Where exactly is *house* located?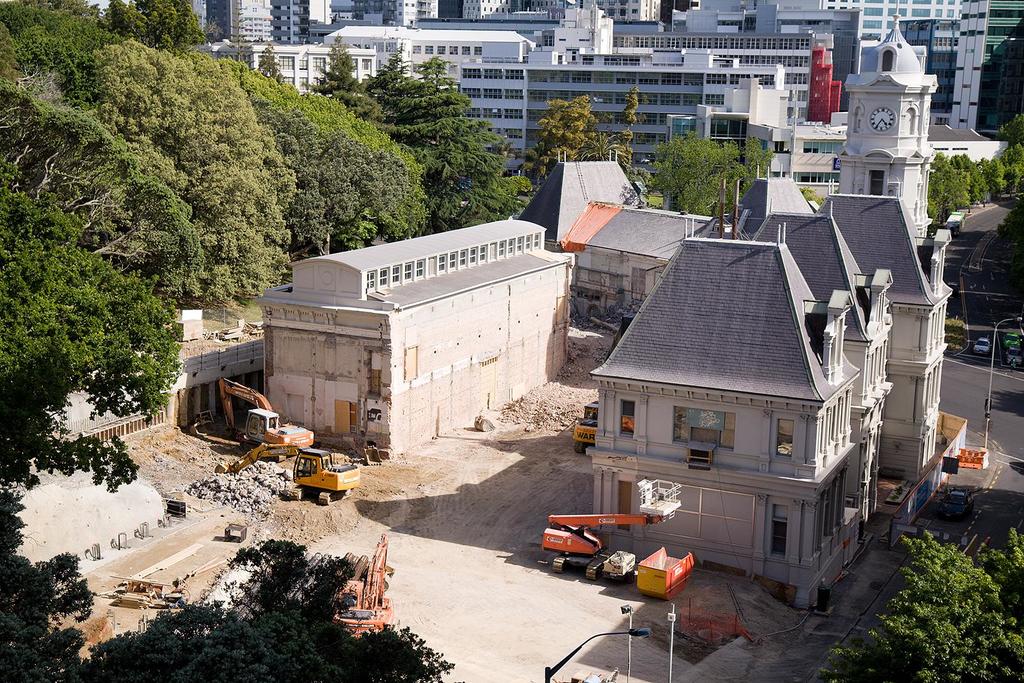
Its bounding box is 237 44 372 86.
